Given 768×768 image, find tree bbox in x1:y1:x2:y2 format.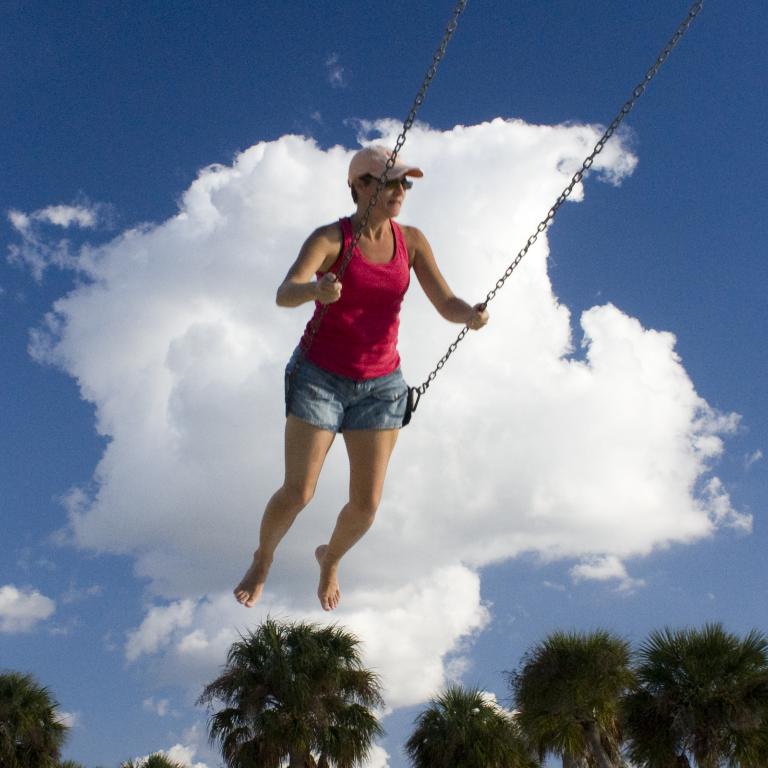
200:615:397:756.
